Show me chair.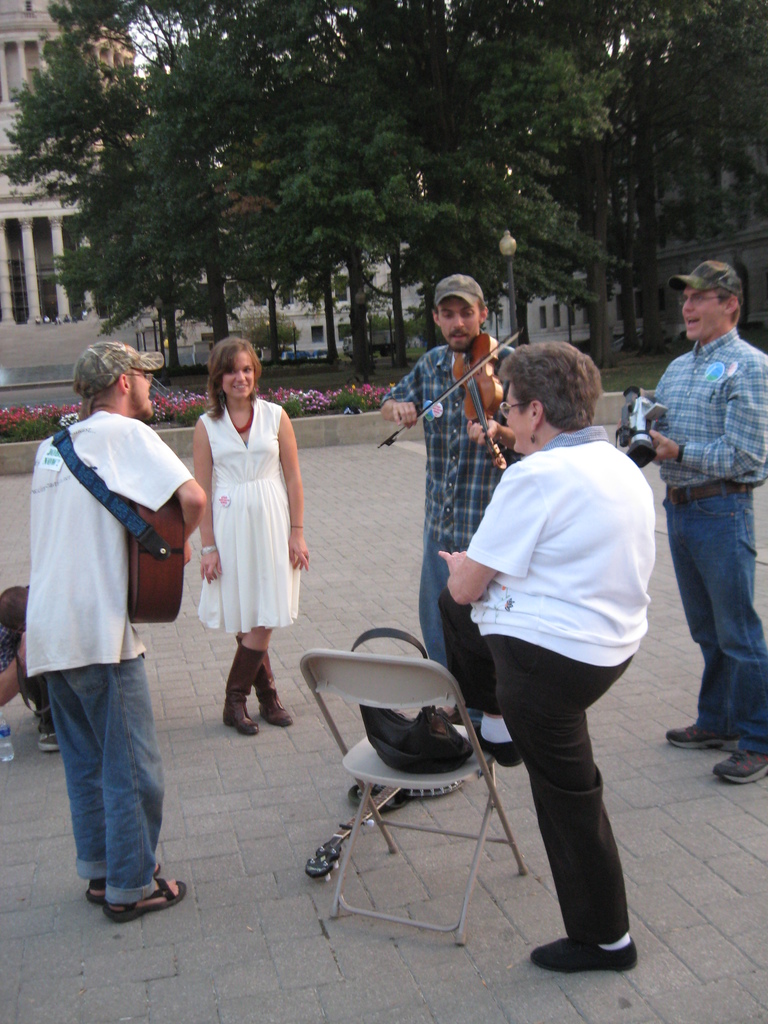
chair is here: (left=316, top=612, right=510, bottom=919).
